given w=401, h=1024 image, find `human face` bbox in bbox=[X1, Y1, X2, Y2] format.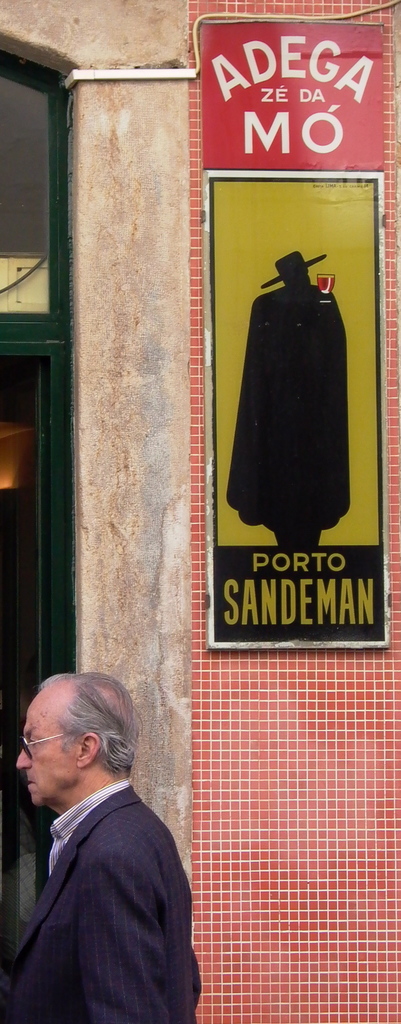
bbox=[19, 691, 74, 808].
